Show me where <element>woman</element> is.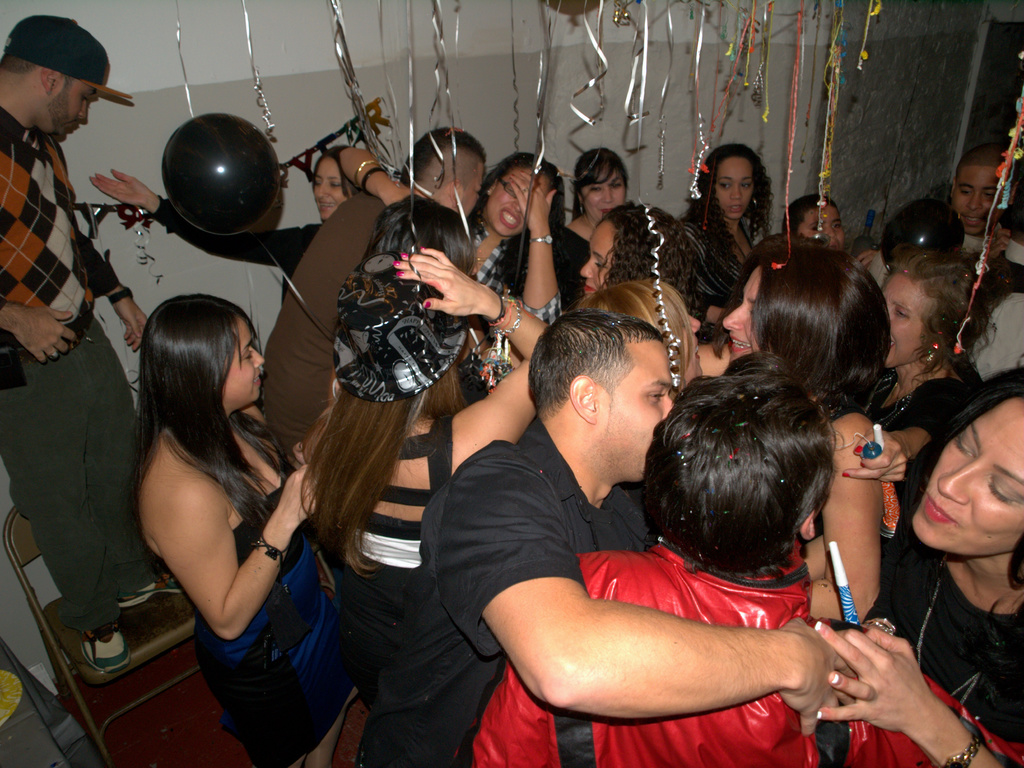
<element>woman</element> is at [left=86, top=152, right=367, bottom=299].
